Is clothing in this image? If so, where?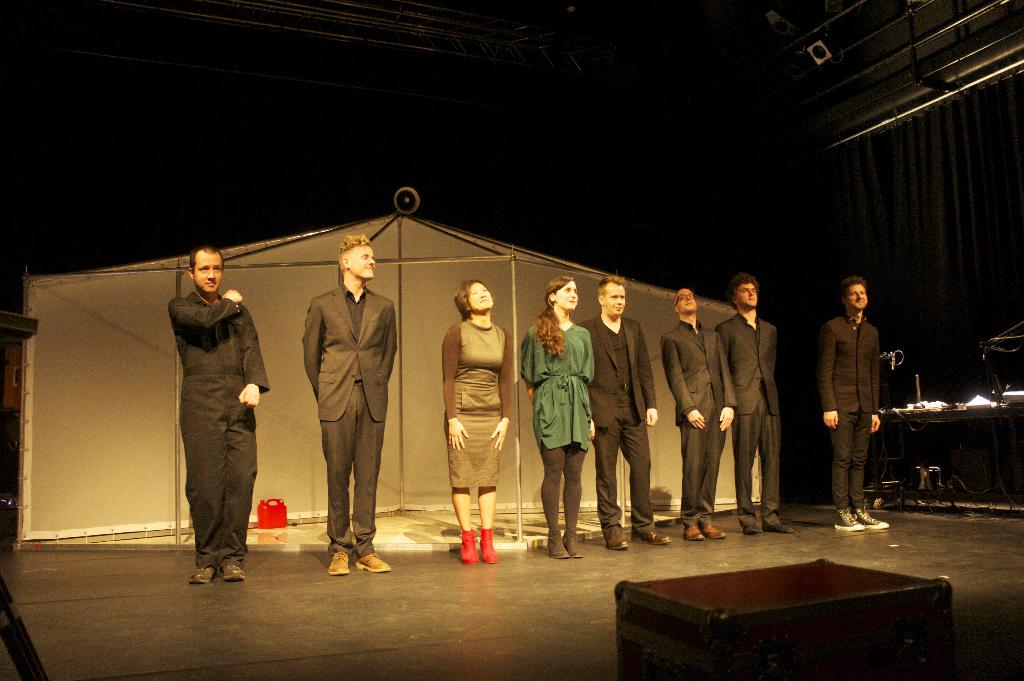
Yes, at box(667, 316, 728, 519).
